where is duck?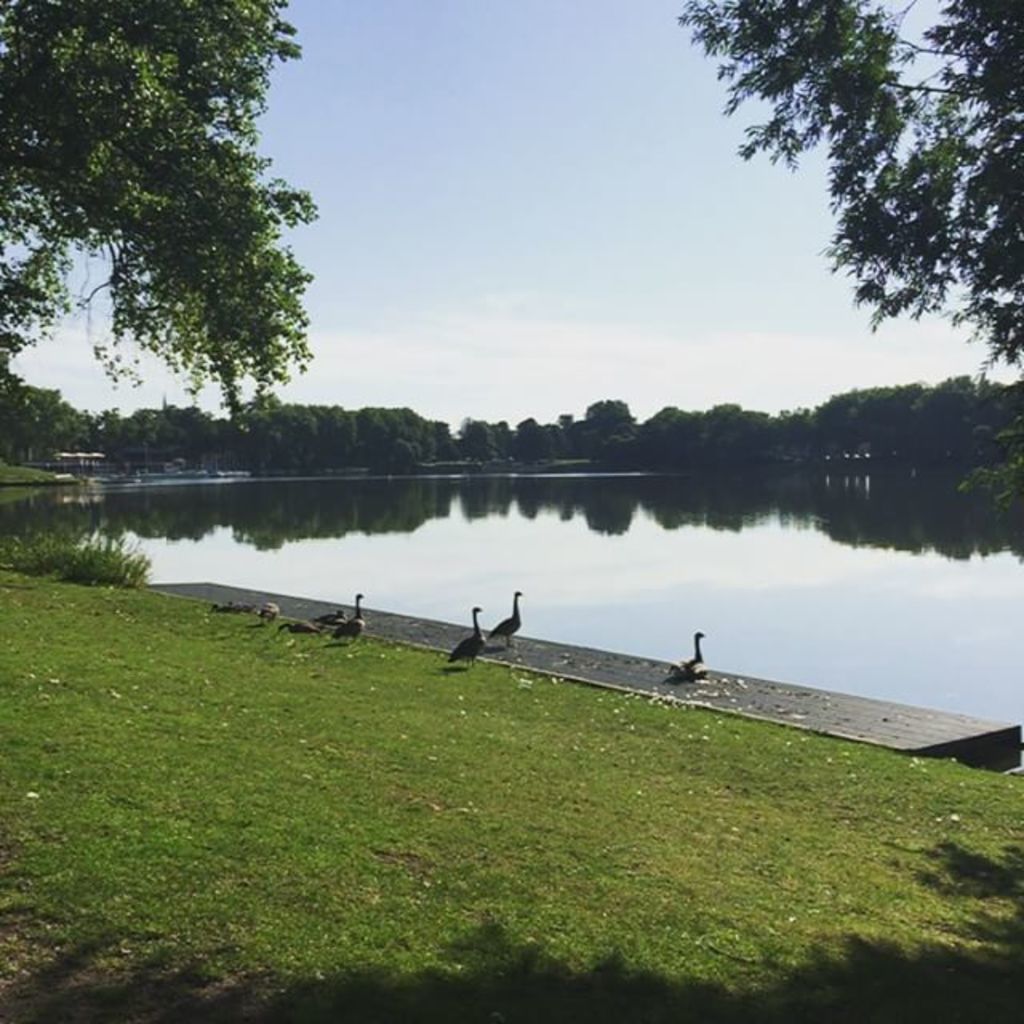
450,598,499,672.
